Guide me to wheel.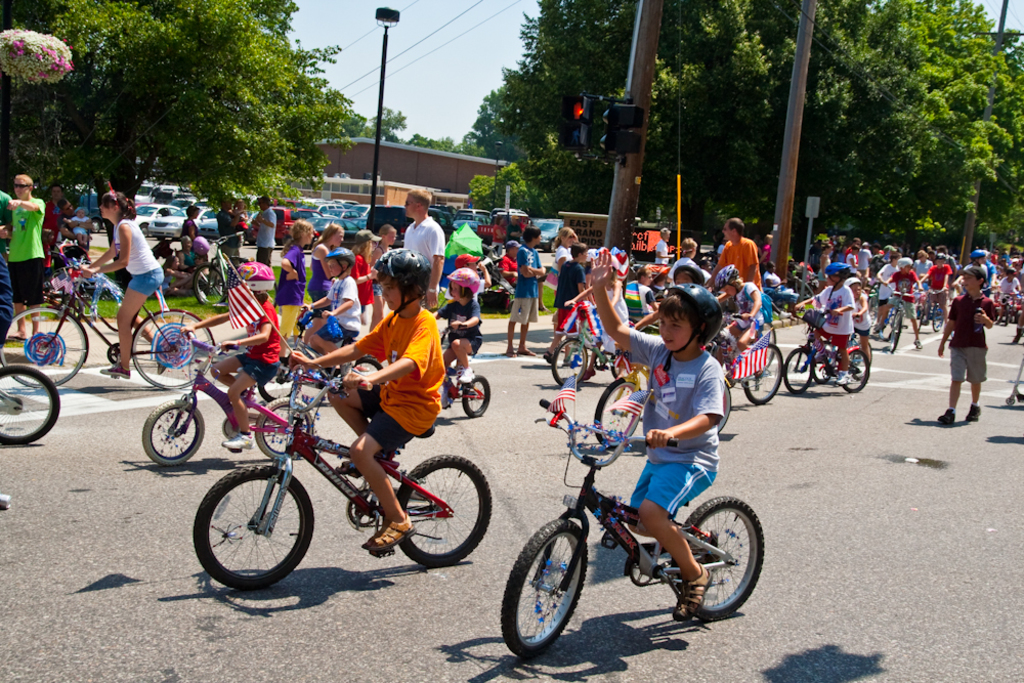
Guidance: region(502, 519, 589, 659).
